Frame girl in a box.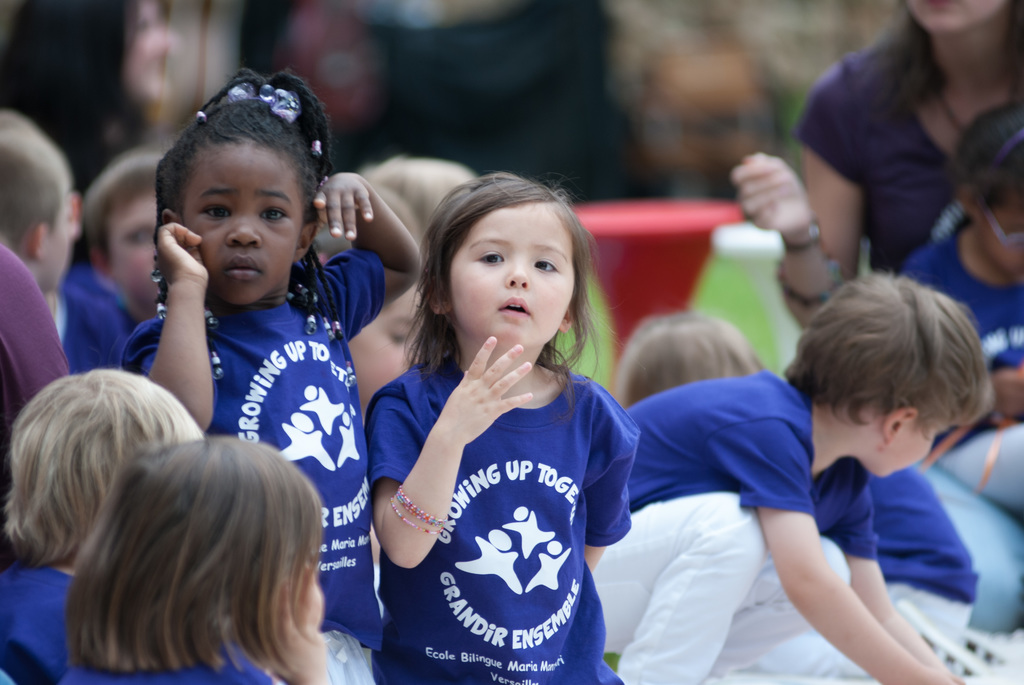
309, 226, 421, 406.
